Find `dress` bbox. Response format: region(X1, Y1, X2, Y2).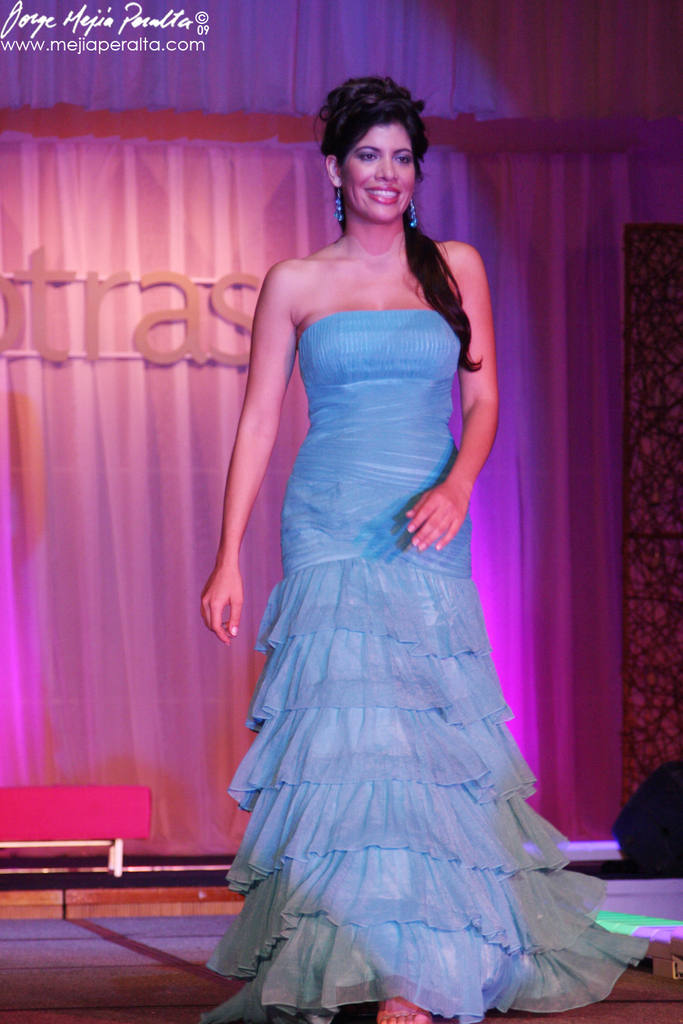
region(199, 311, 656, 1023).
